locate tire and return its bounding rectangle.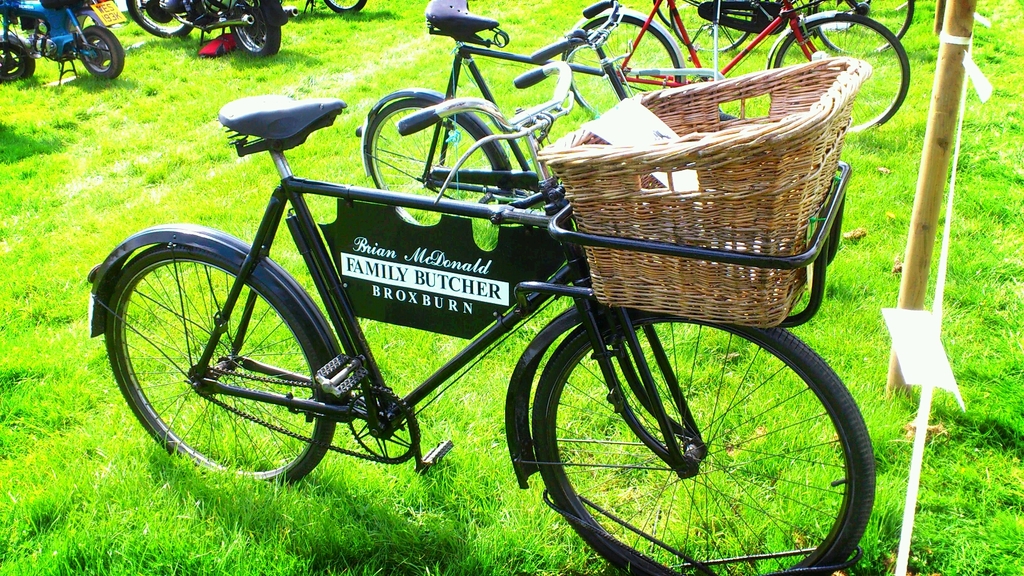
left=76, top=28, right=127, bottom=79.
